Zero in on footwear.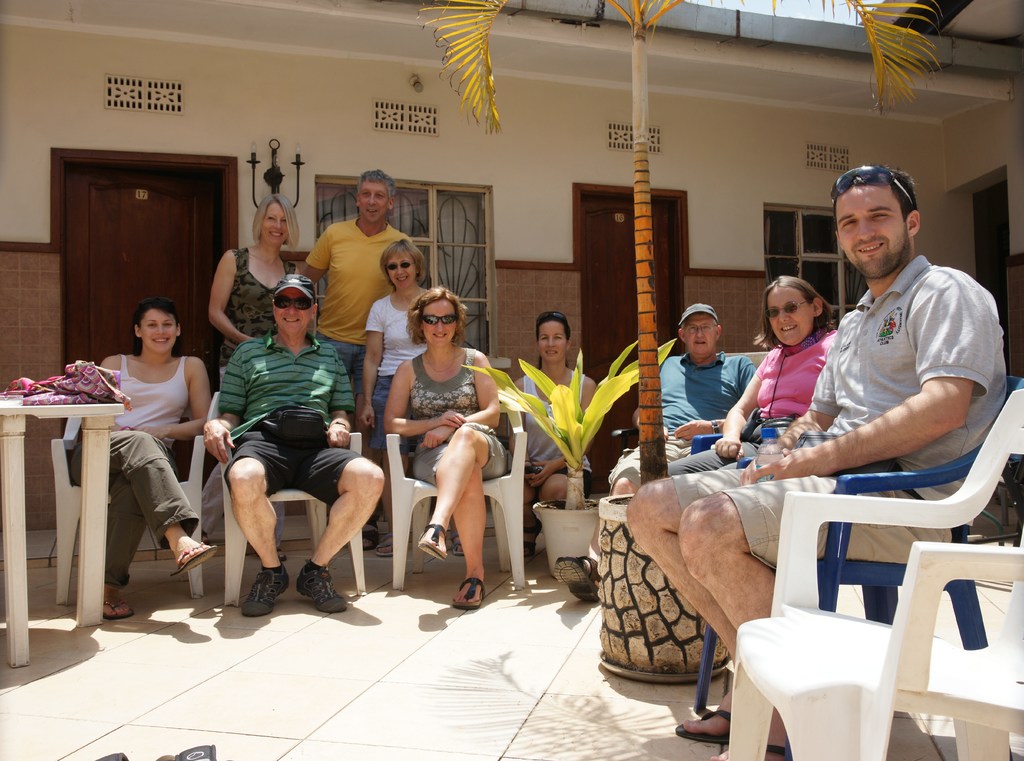
Zeroed in: pyautogui.locateOnScreen(358, 510, 388, 550).
